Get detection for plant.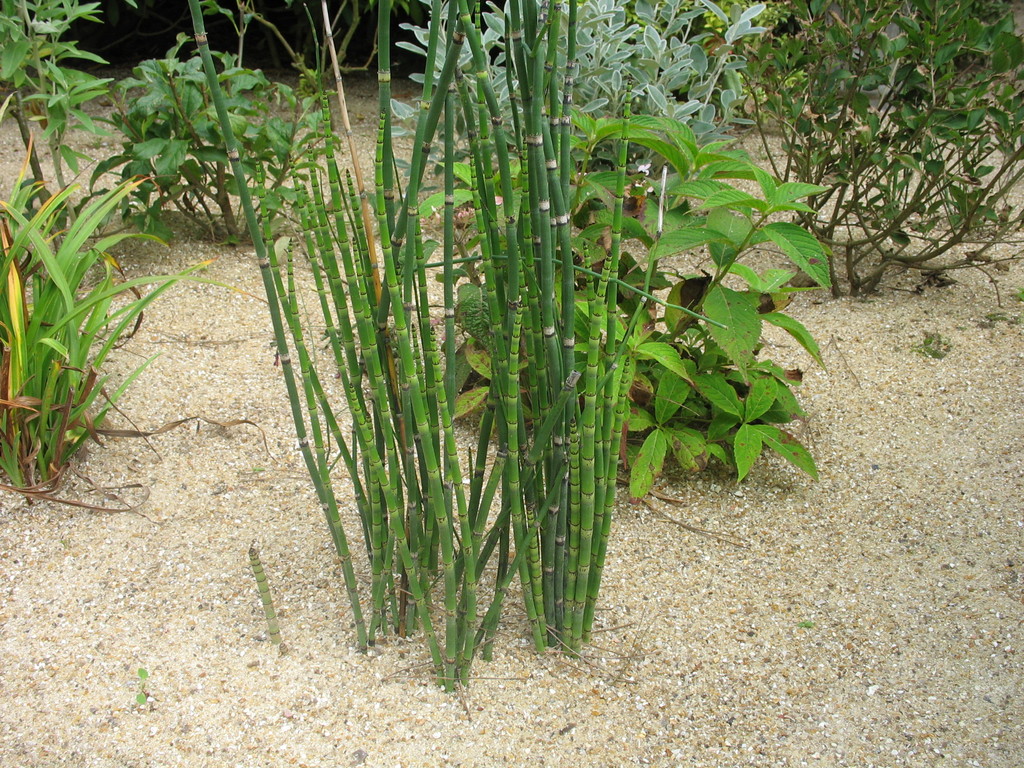
Detection: [0, 125, 266, 504].
